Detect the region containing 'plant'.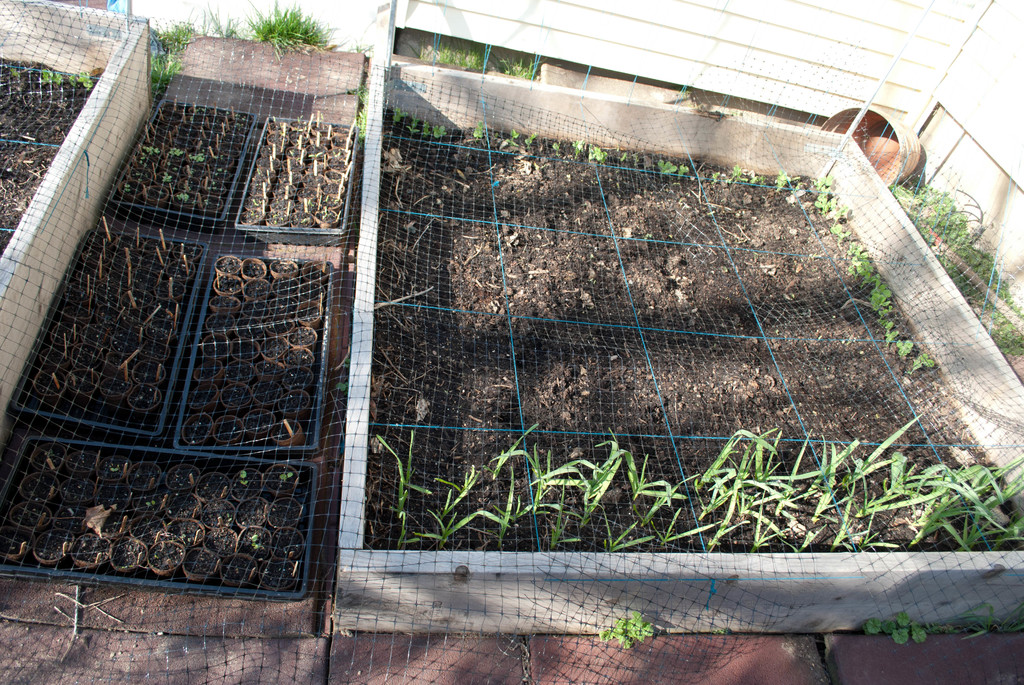
175, 193, 191, 203.
